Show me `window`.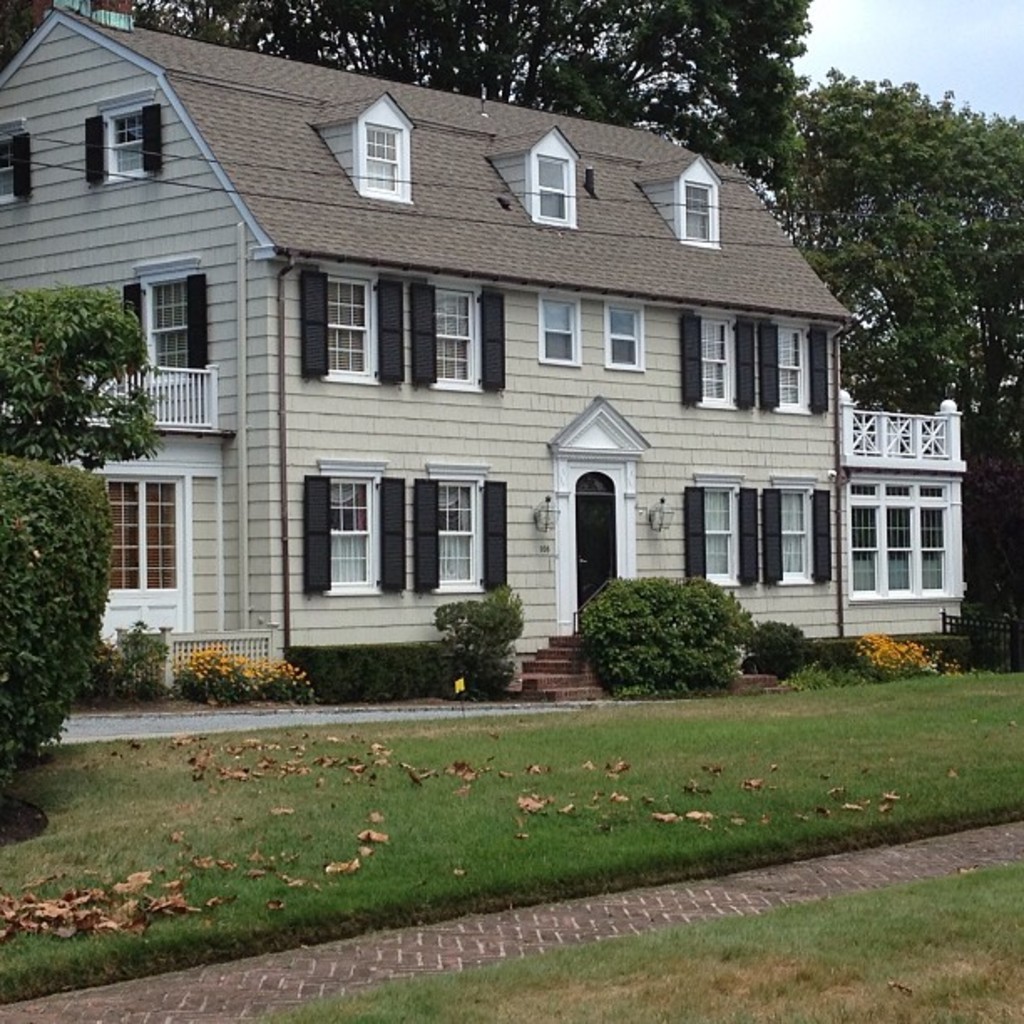
`window` is here: left=780, top=482, right=808, bottom=582.
